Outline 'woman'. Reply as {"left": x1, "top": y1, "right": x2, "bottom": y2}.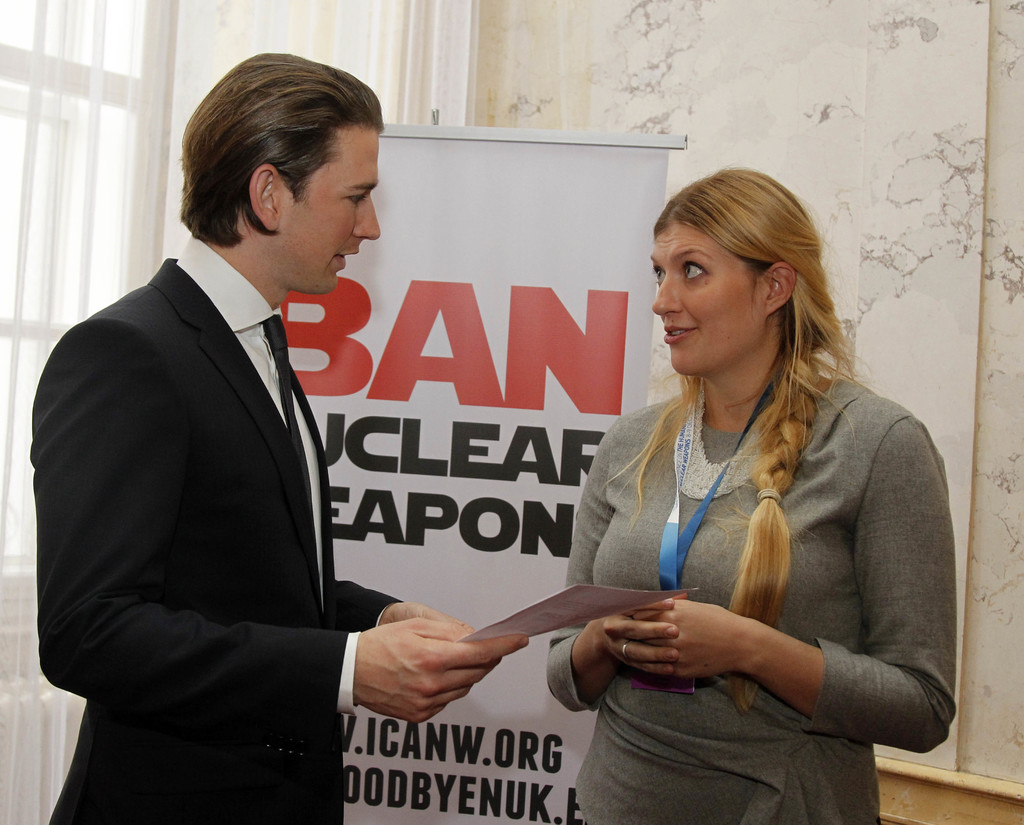
{"left": 540, "top": 159, "right": 965, "bottom": 824}.
